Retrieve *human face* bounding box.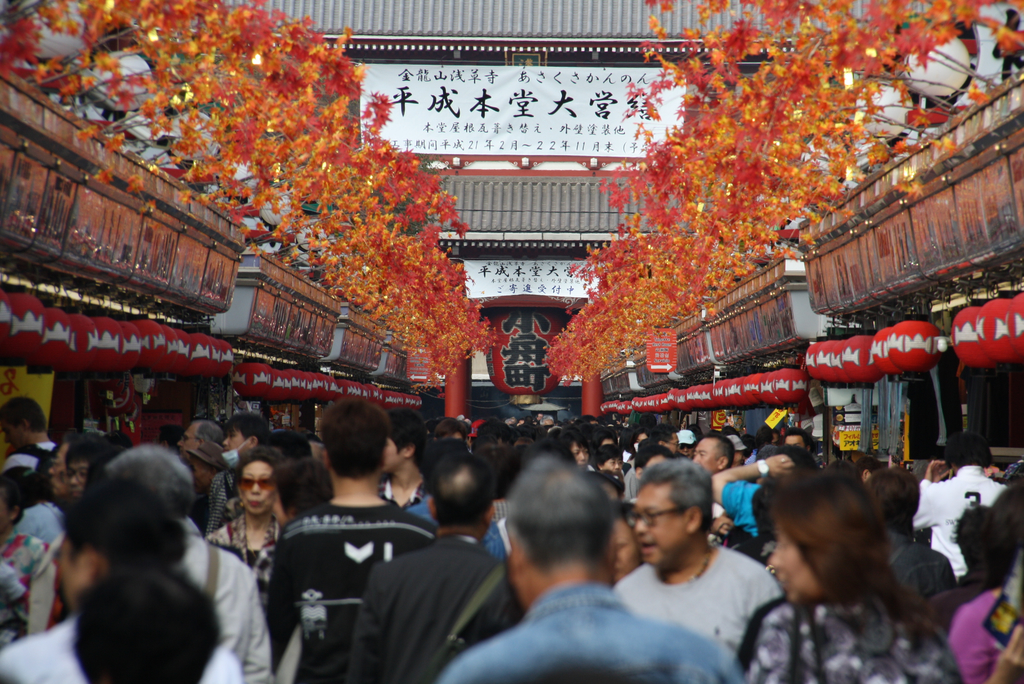
Bounding box: crop(570, 443, 588, 466).
